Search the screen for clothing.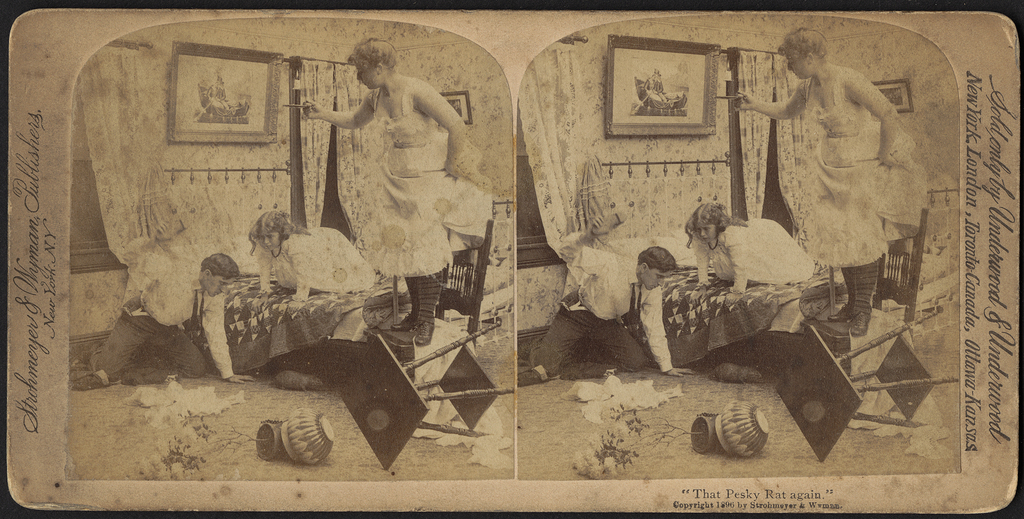
Found at bbox=(690, 215, 836, 297).
